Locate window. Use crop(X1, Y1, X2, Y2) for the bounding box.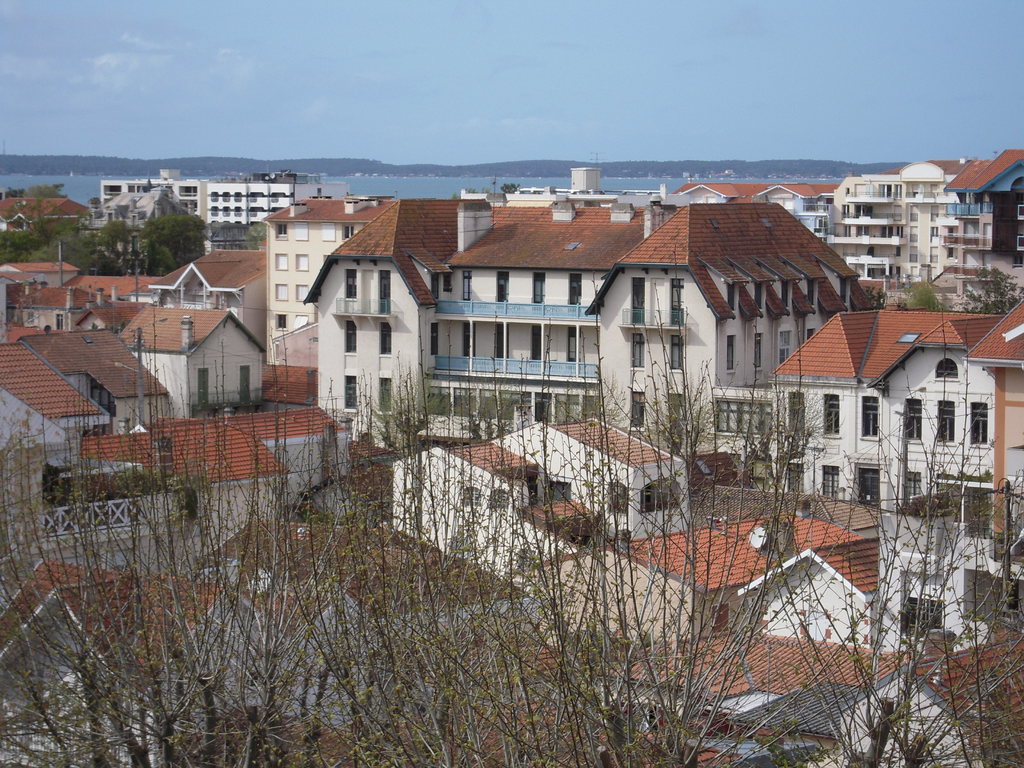
crop(376, 367, 388, 413).
